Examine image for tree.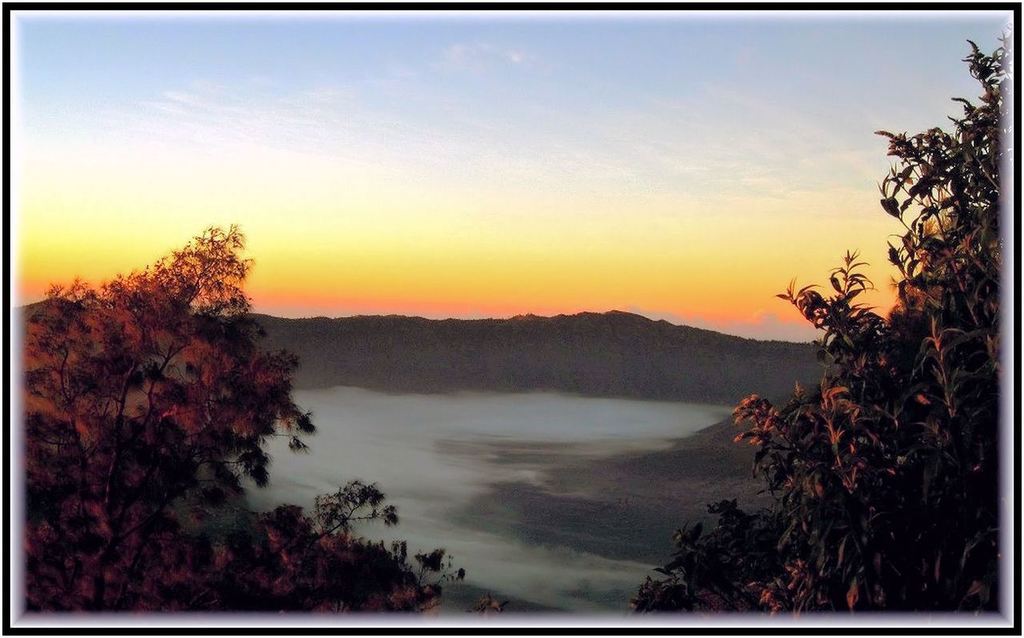
Examination result: 19,205,316,560.
